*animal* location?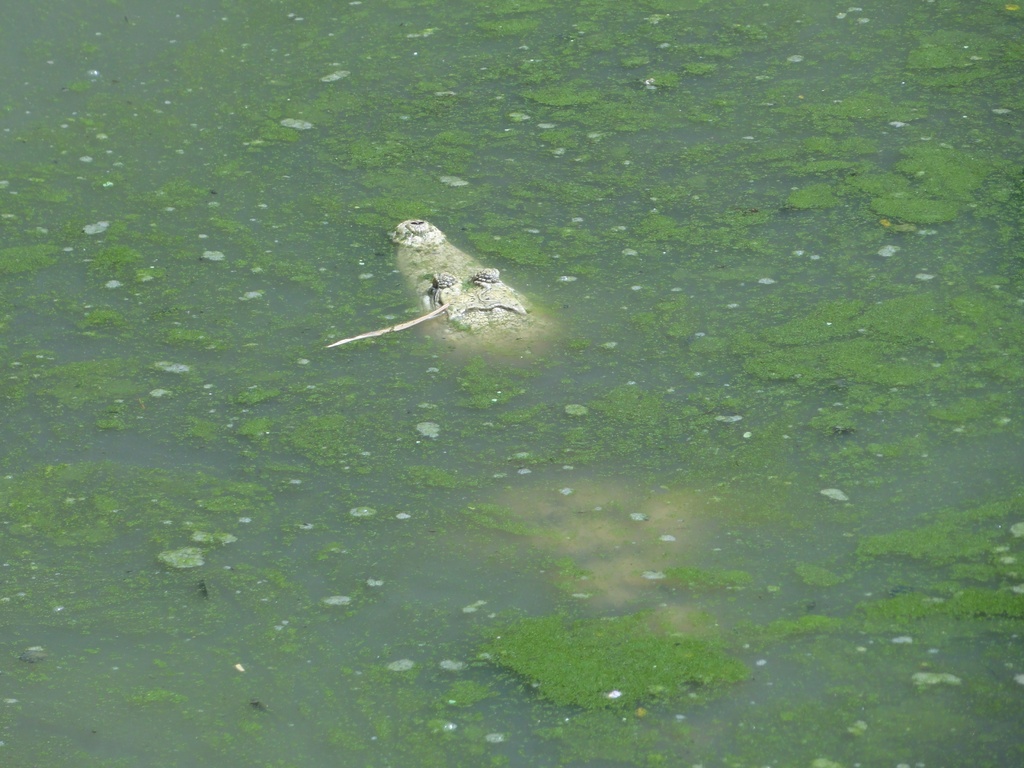
x1=385, y1=219, x2=527, y2=346
